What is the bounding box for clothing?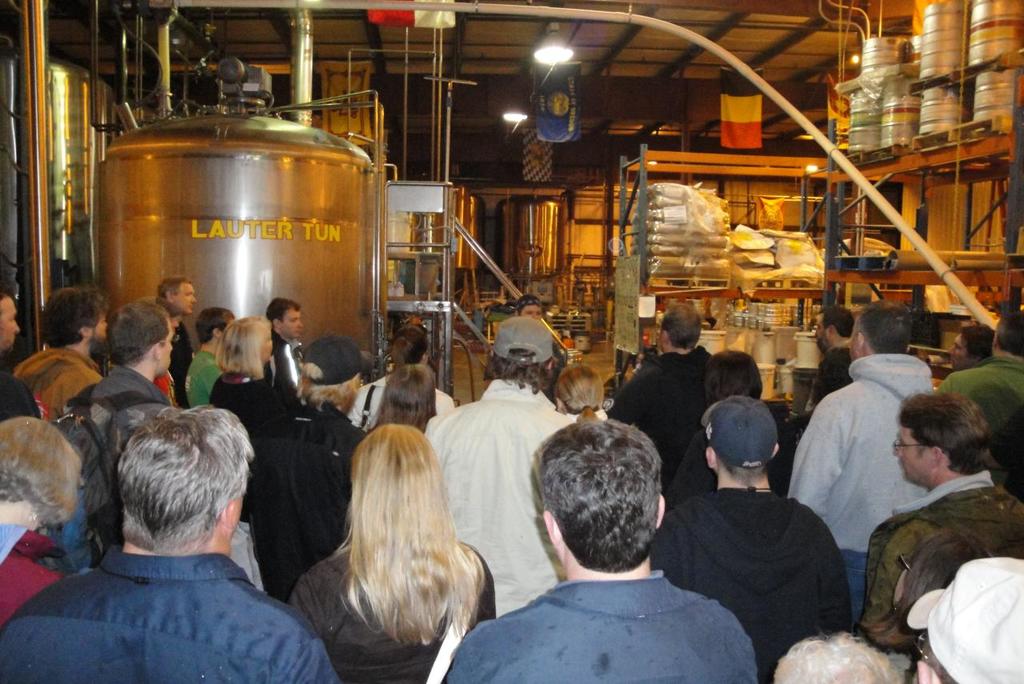
pyautogui.locateOnScreen(425, 570, 766, 683).
